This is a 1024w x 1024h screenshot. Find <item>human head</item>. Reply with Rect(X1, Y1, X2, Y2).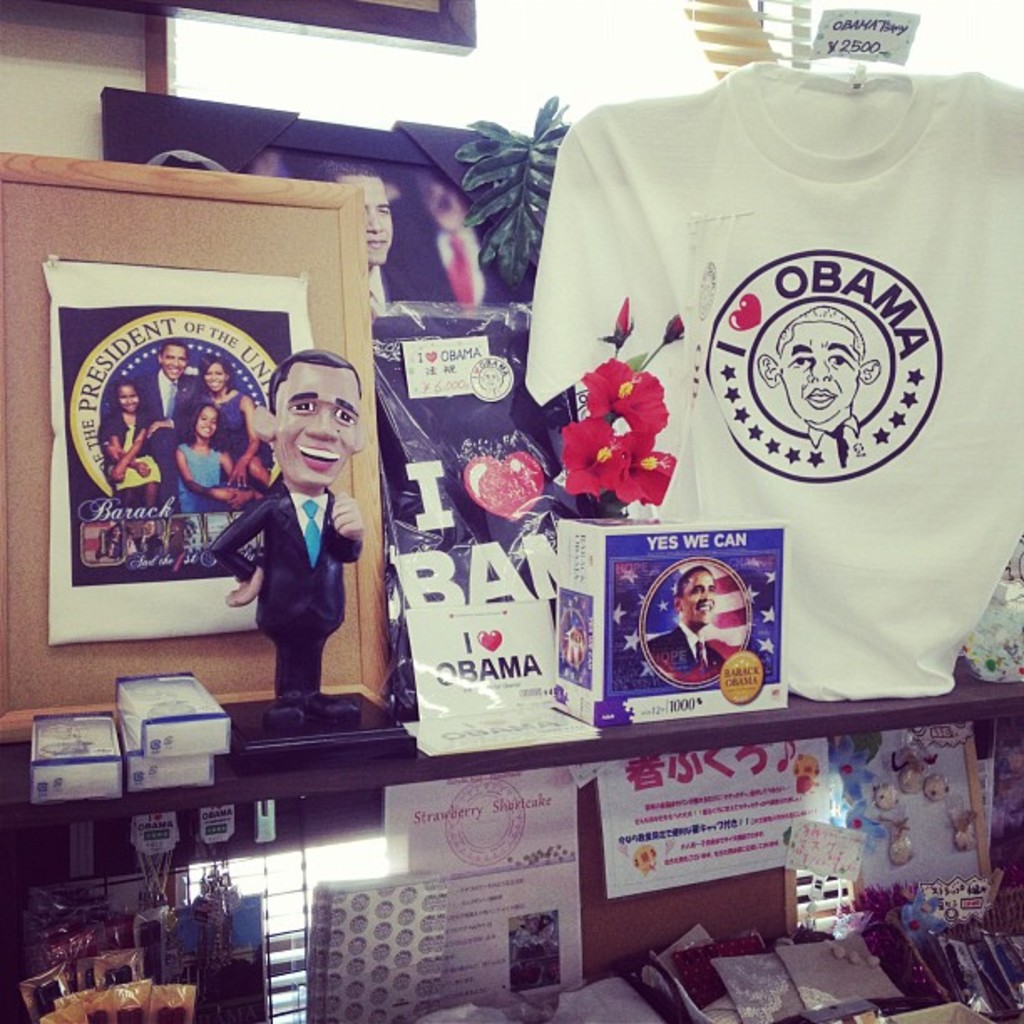
Rect(112, 378, 144, 413).
